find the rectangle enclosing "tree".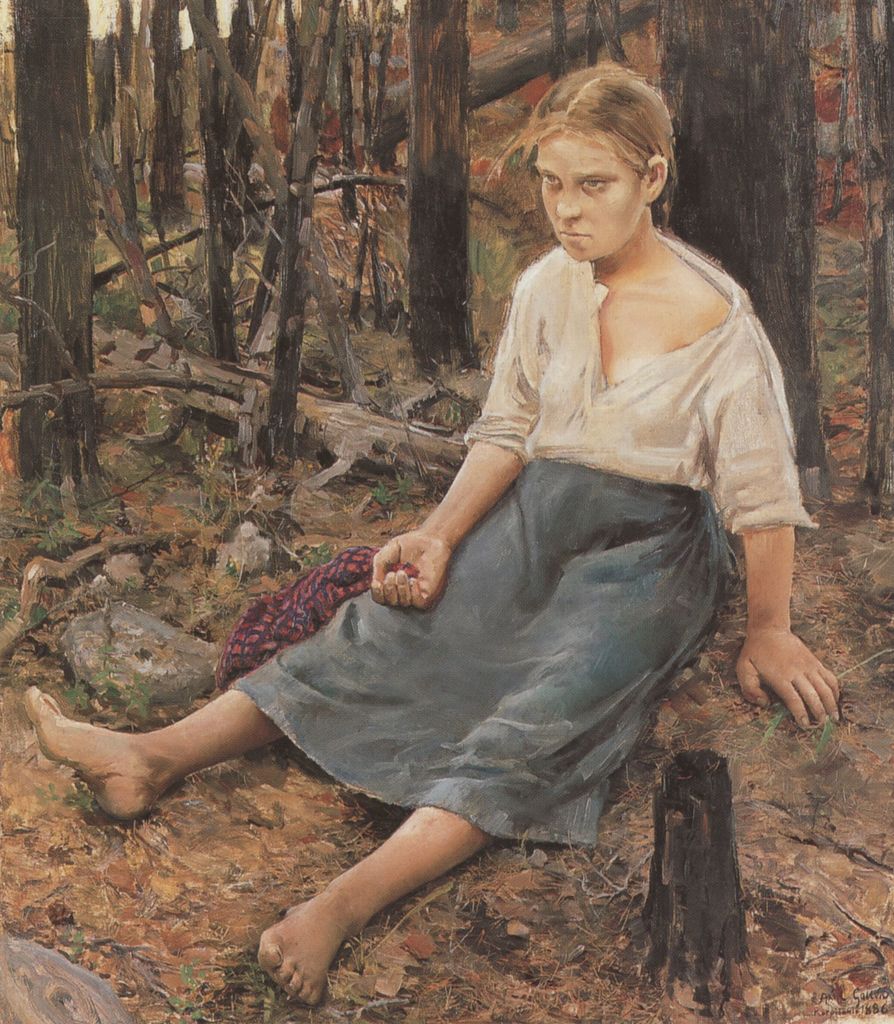
<region>651, 0, 833, 502</region>.
